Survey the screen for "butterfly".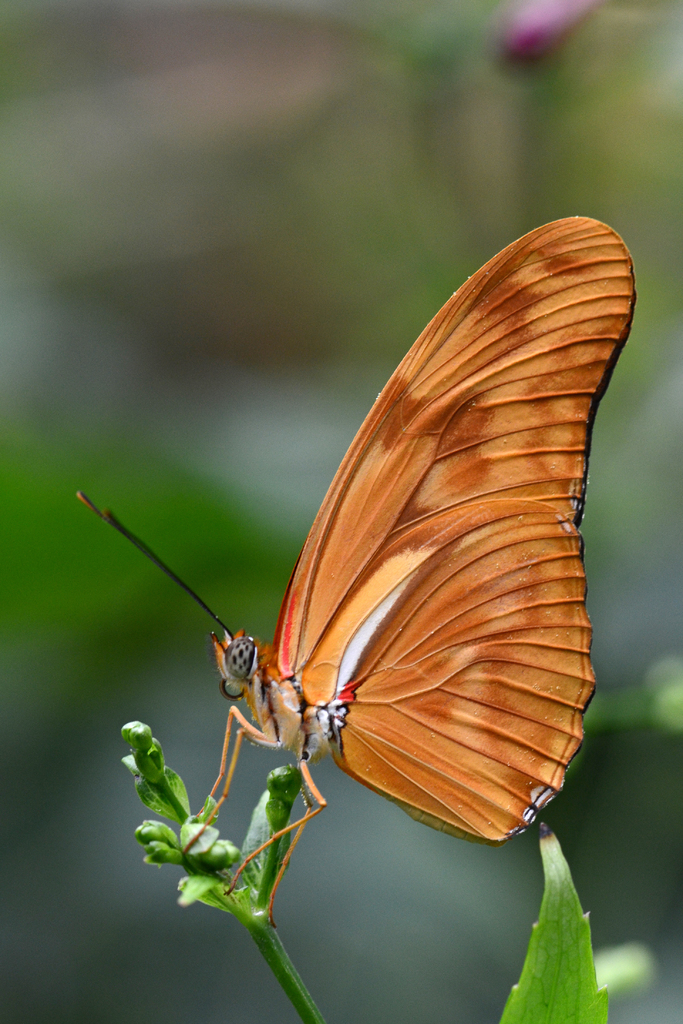
Survey found: 78,213,634,929.
